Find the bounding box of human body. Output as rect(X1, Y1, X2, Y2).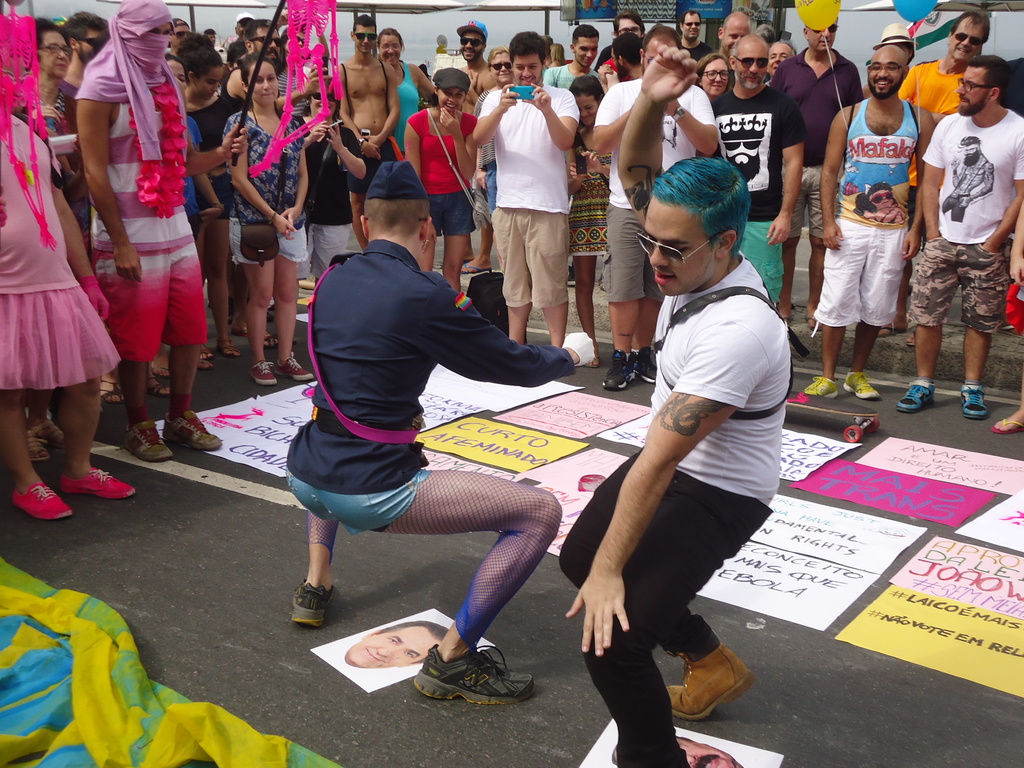
rect(181, 115, 220, 237).
